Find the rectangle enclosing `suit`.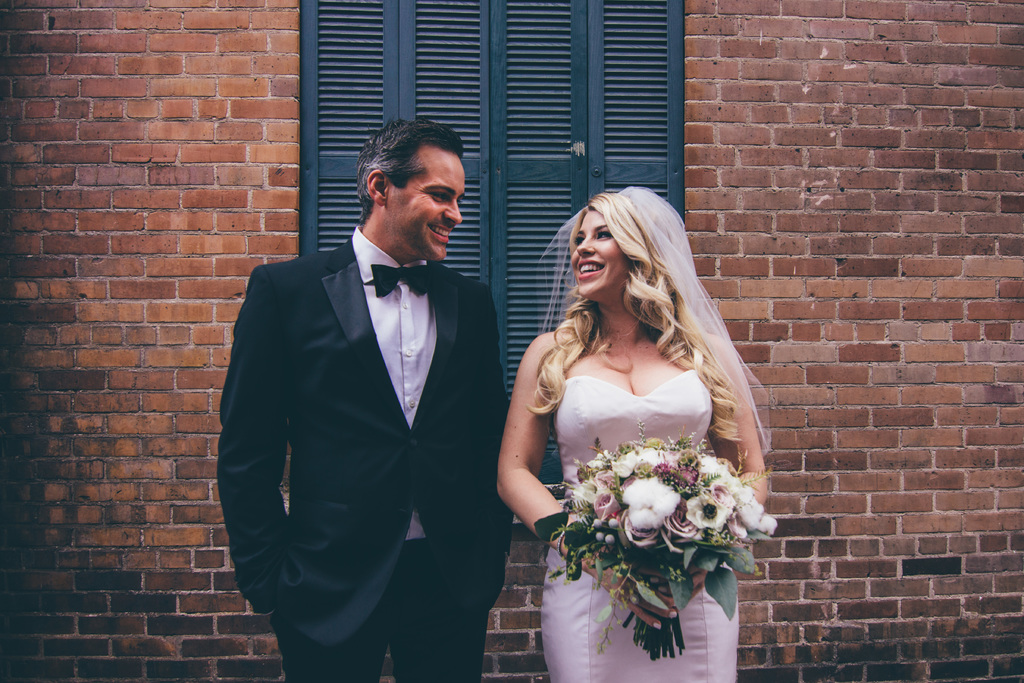
[x1=212, y1=141, x2=523, y2=682].
